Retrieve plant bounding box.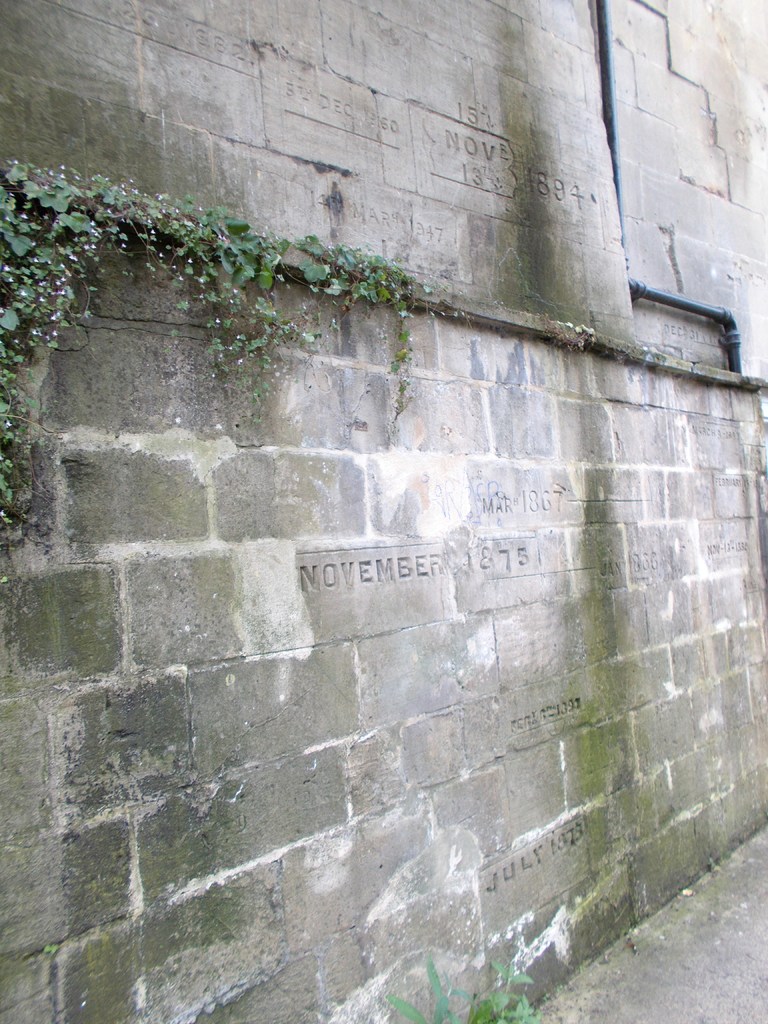
Bounding box: (0,161,472,586).
